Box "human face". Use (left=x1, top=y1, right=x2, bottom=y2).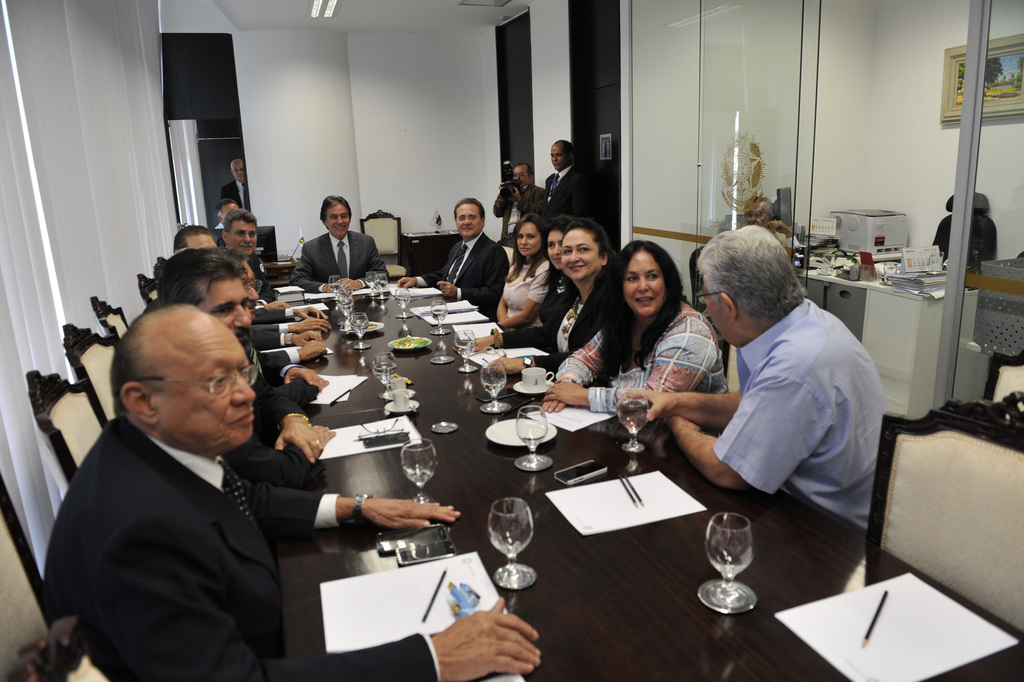
(left=558, top=234, right=602, bottom=286).
